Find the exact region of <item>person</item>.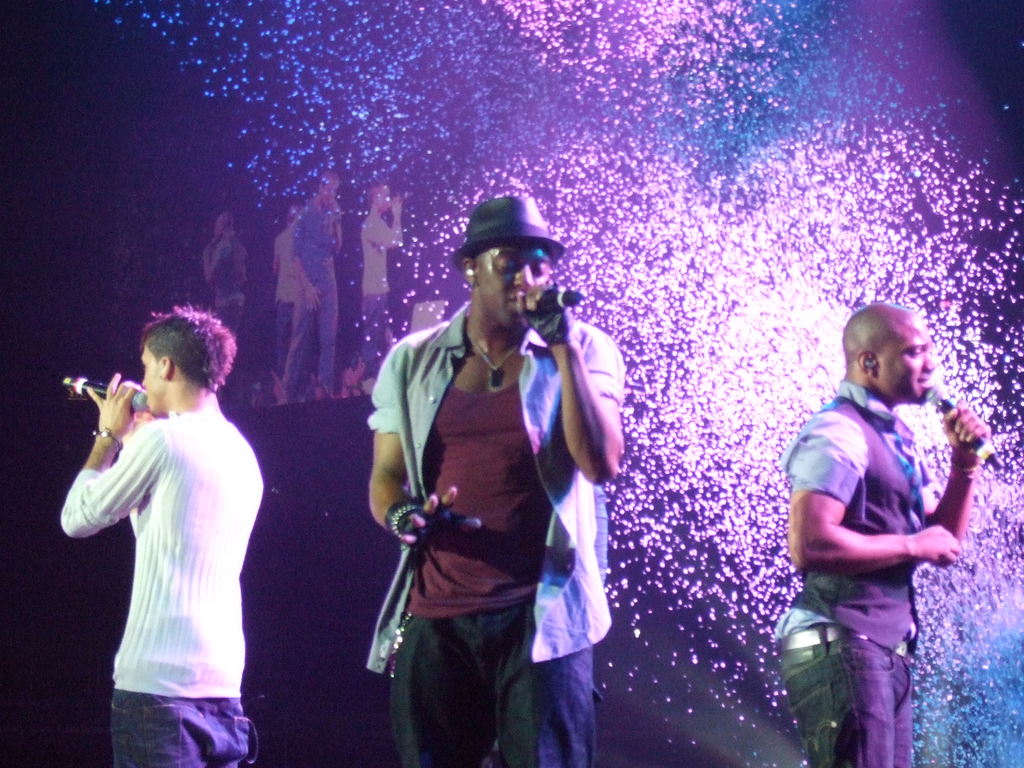
Exact region: BBox(368, 184, 620, 767).
